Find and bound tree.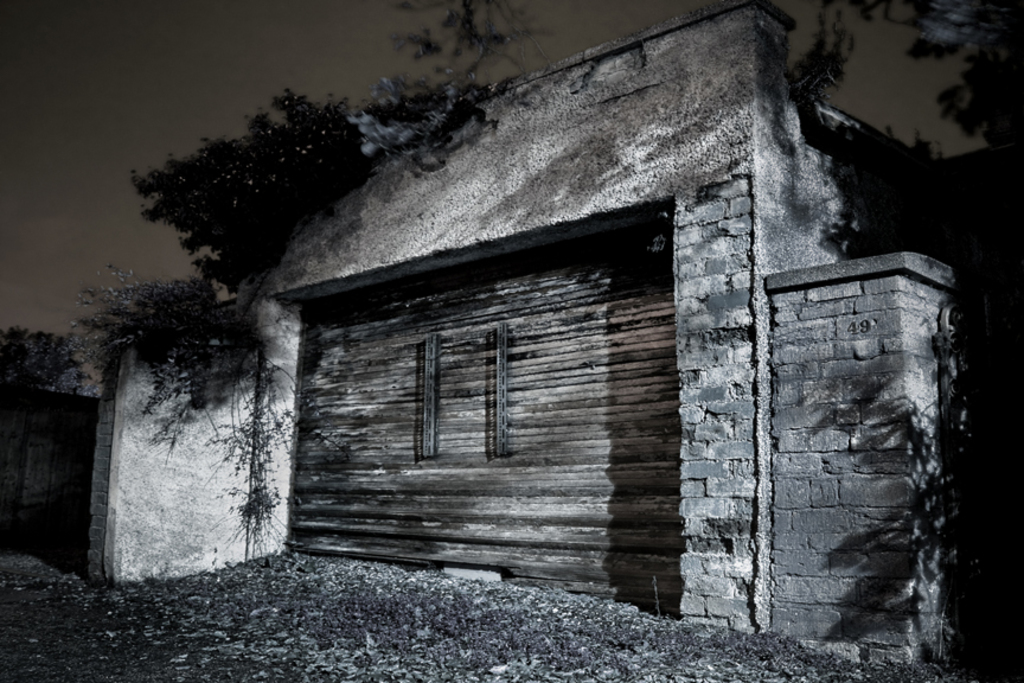
Bound: box=[136, 83, 392, 311].
